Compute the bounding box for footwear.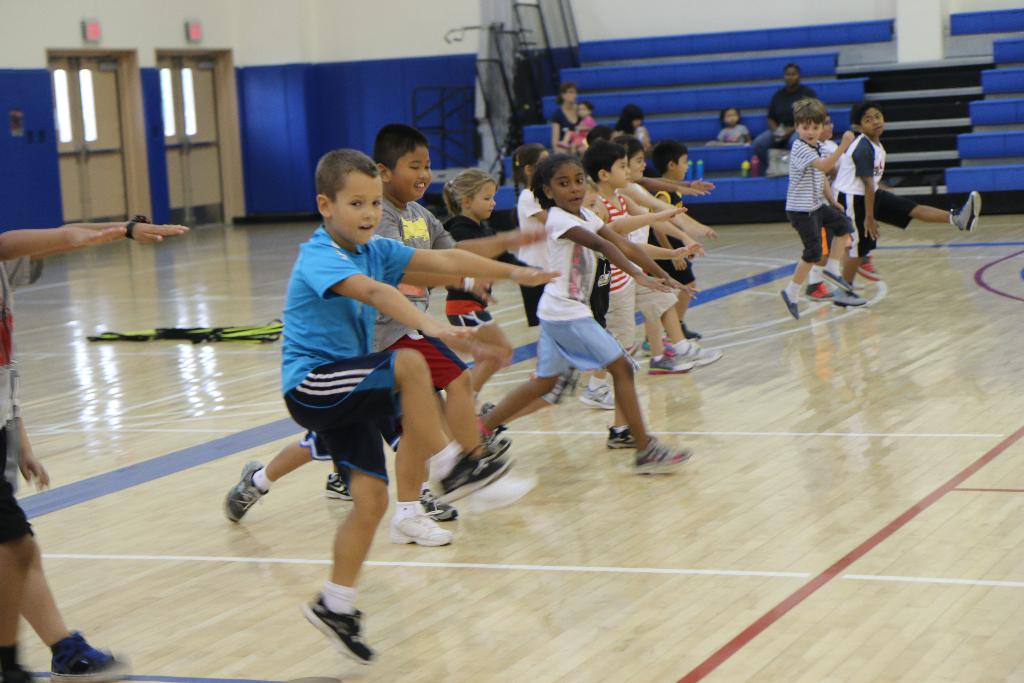
x1=49, y1=636, x2=134, y2=682.
